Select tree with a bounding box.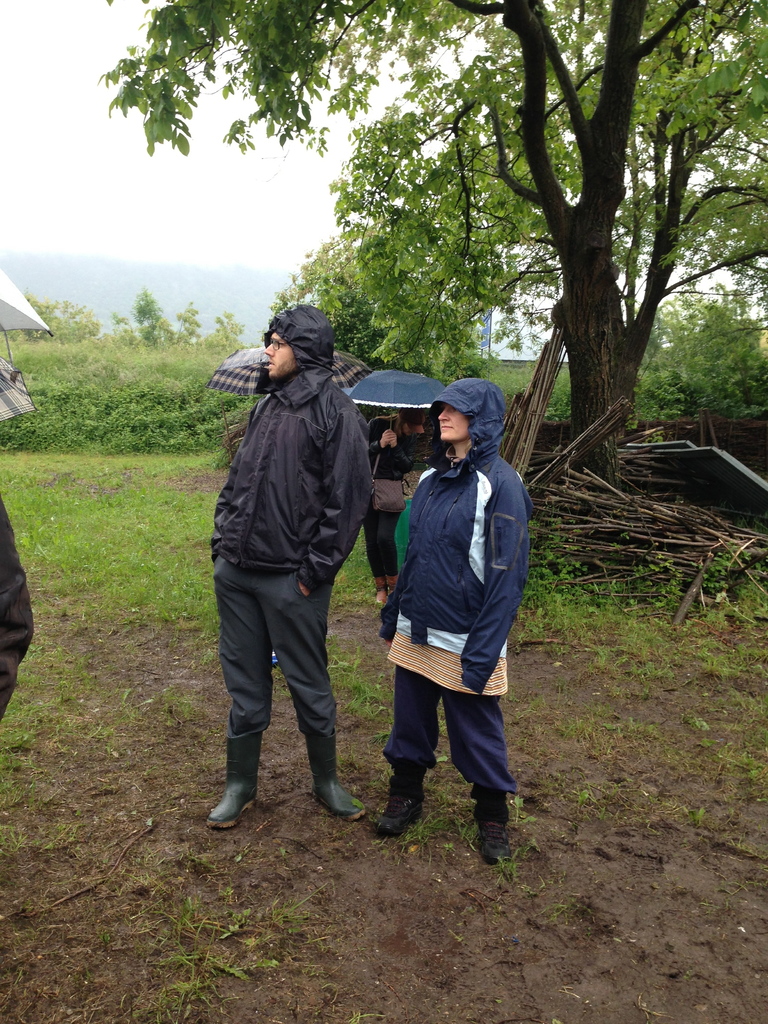
<bbox>623, 277, 767, 420</bbox>.
